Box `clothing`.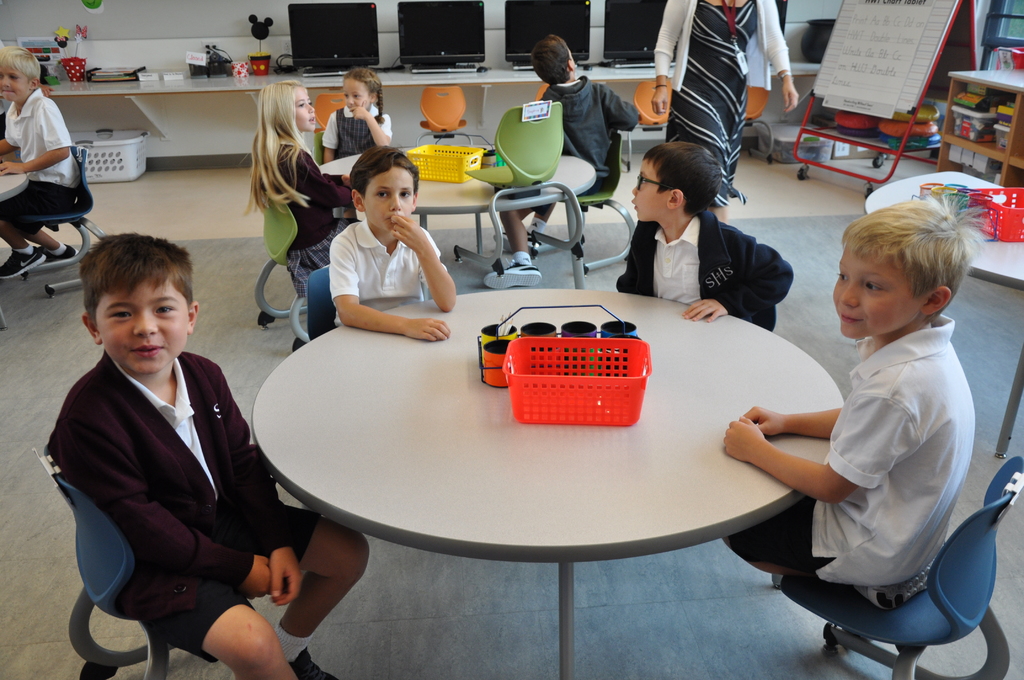
45:299:293:673.
